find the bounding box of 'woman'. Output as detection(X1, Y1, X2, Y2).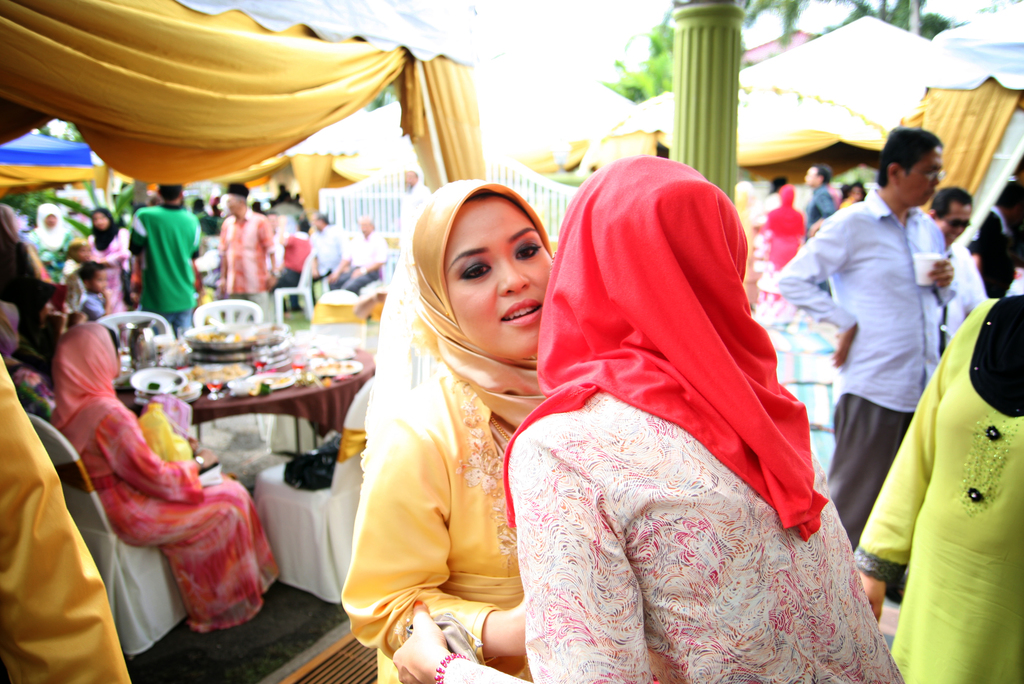
detection(849, 295, 1023, 683).
